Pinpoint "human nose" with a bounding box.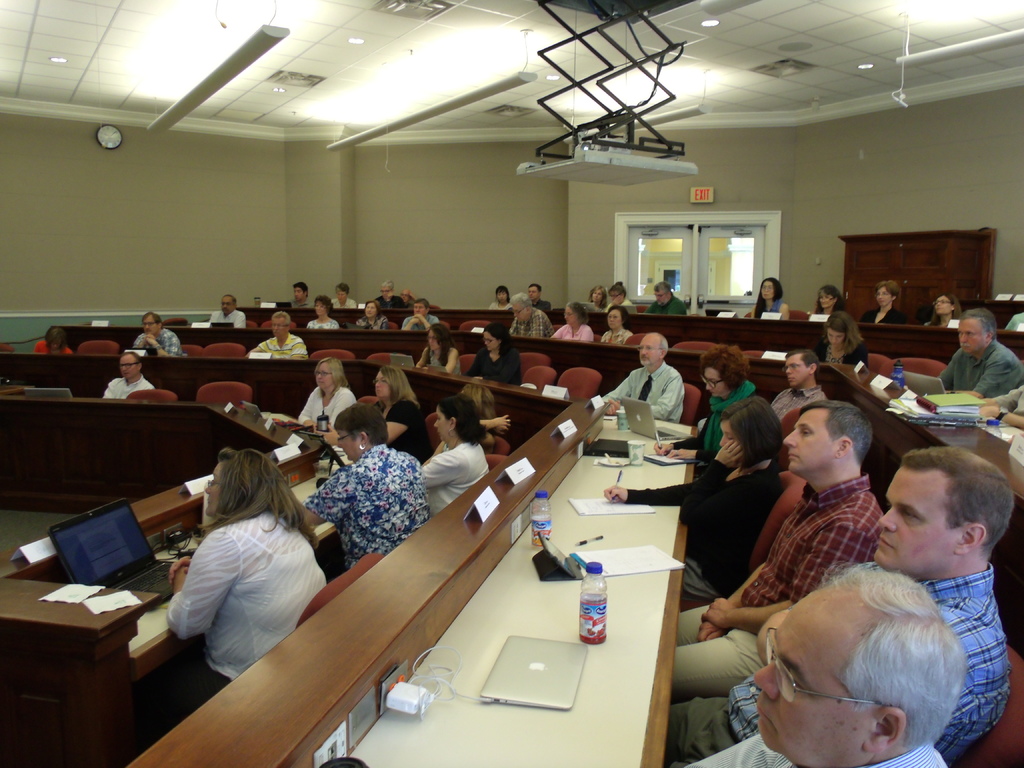
box(784, 367, 793, 375).
